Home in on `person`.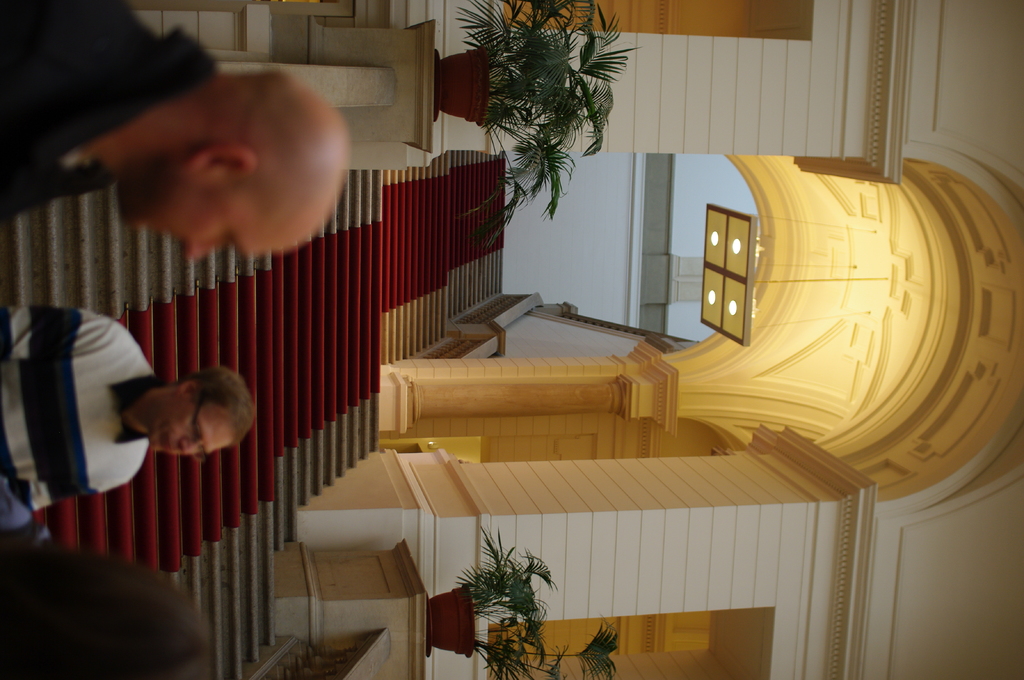
Homed in at bbox(0, 478, 214, 679).
